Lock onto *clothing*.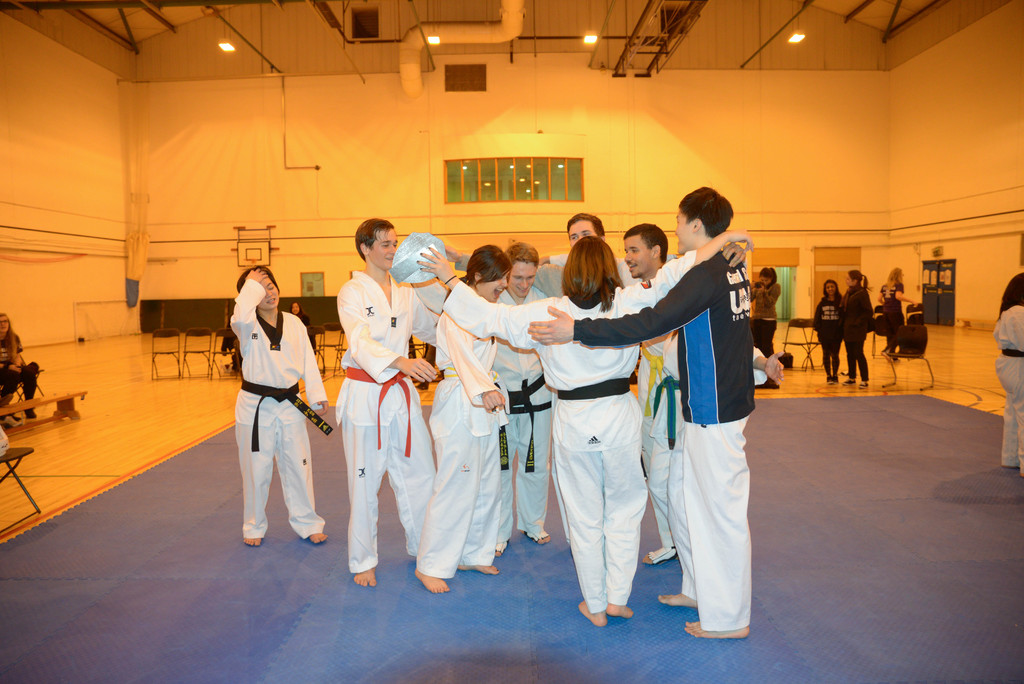
Locked: bbox=[755, 282, 782, 358].
